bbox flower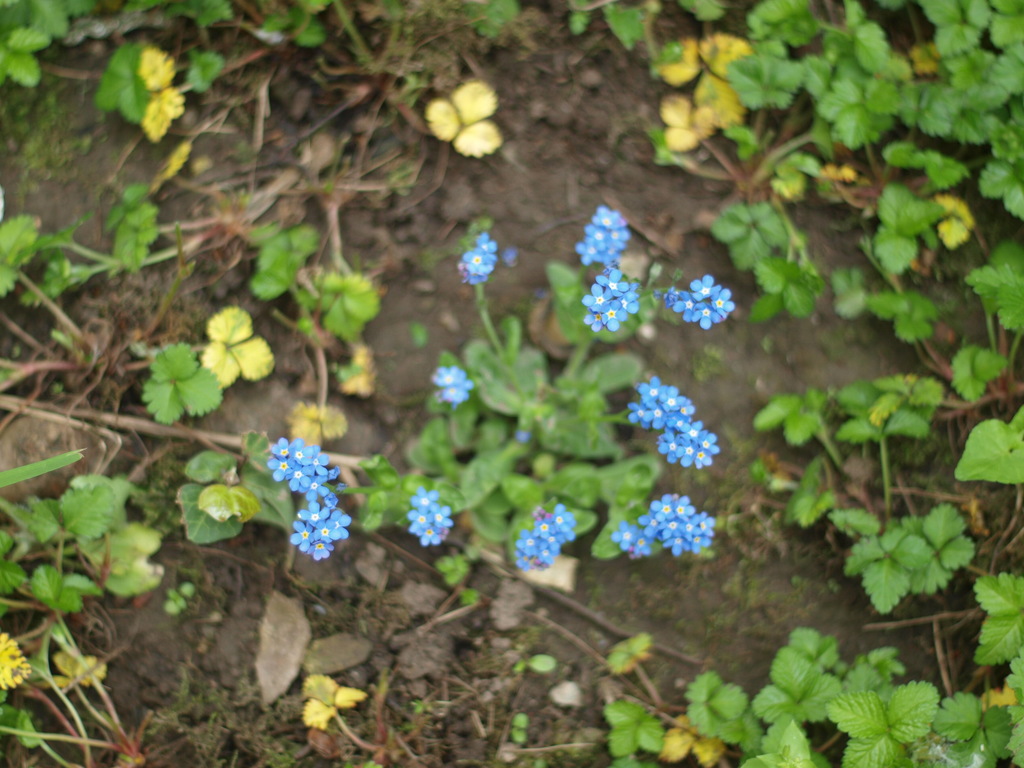
[625, 380, 695, 427]
